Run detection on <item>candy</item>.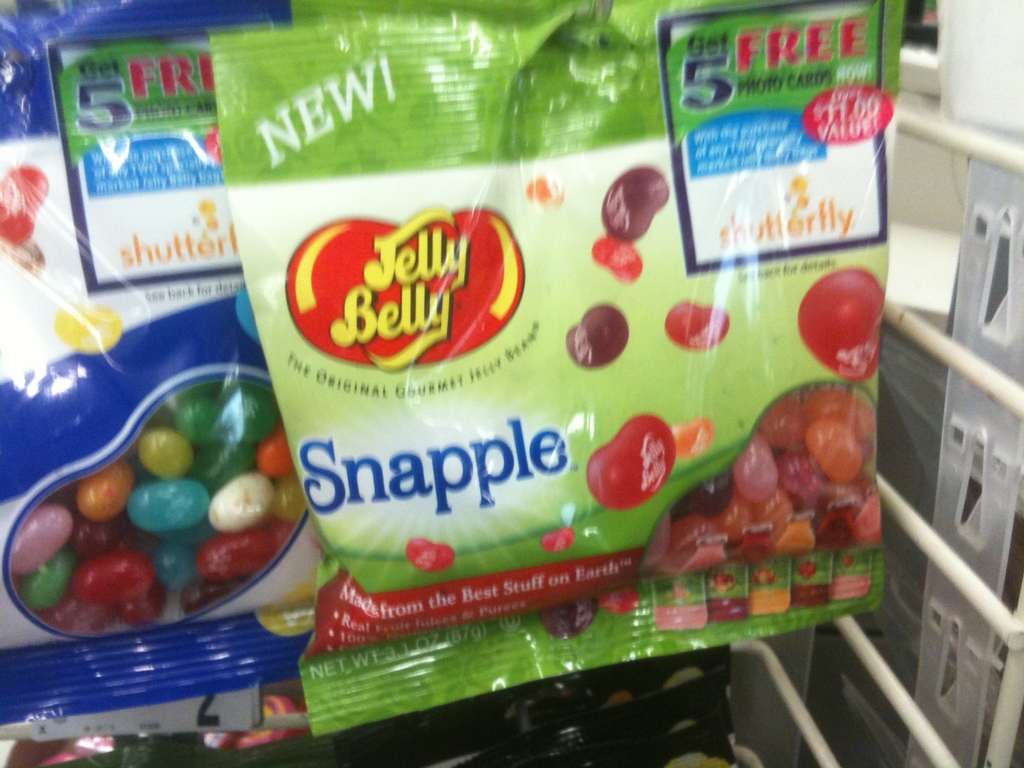
Result: [left=663, top=300, right=732, bottom=354].
